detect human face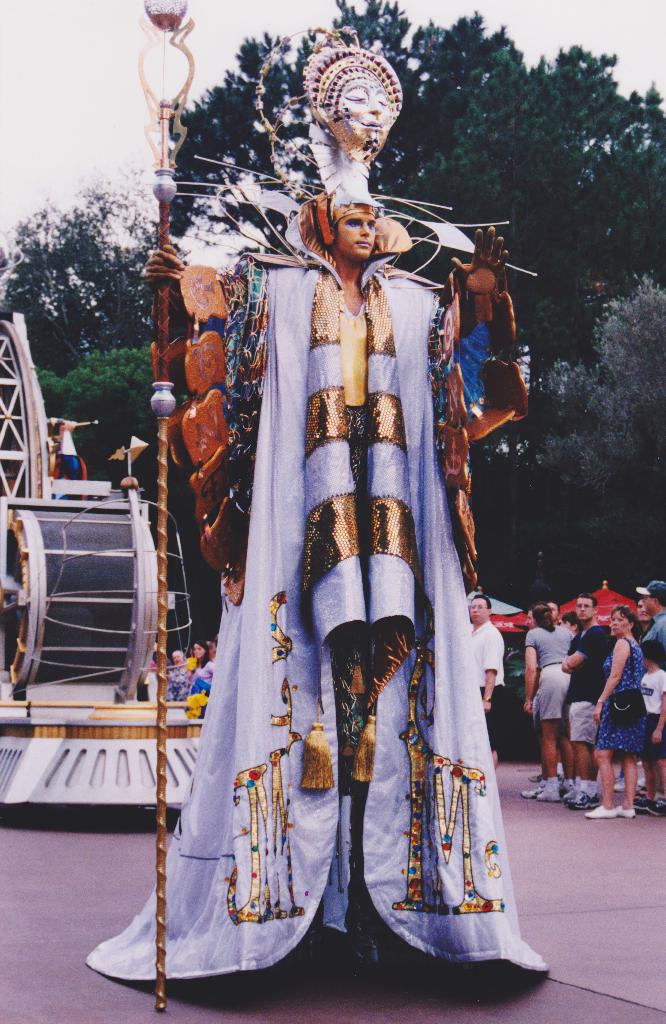
Rect(526, 610, 533, 627)
